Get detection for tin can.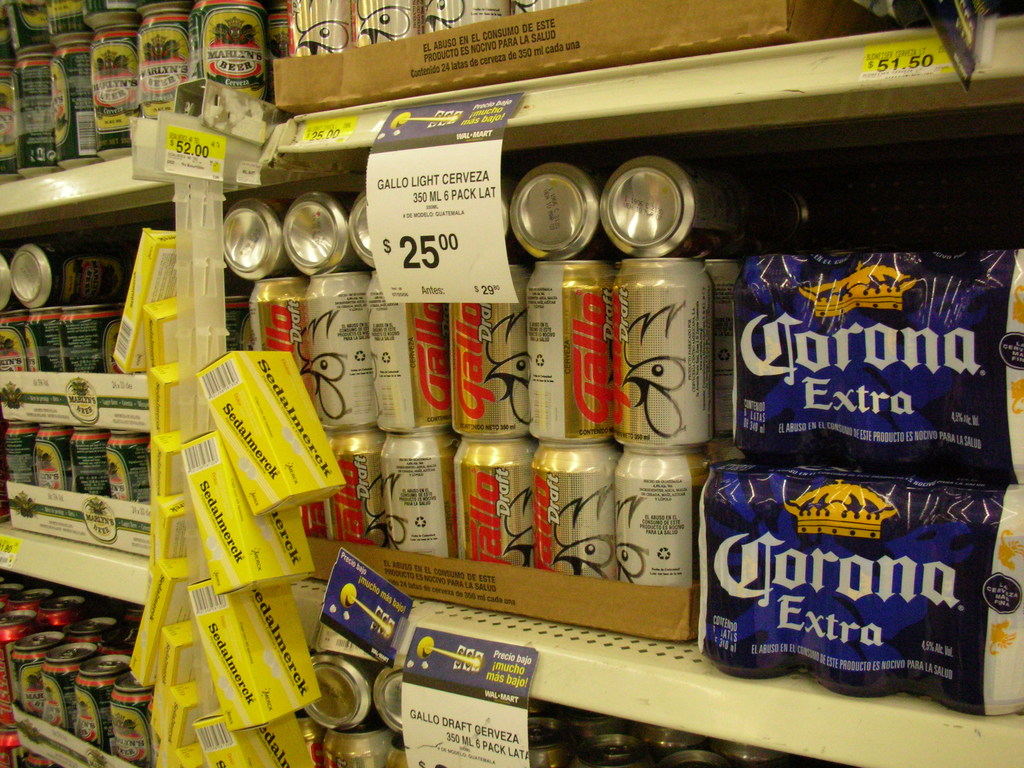
Detection: box(12, 49, 70, 181).
